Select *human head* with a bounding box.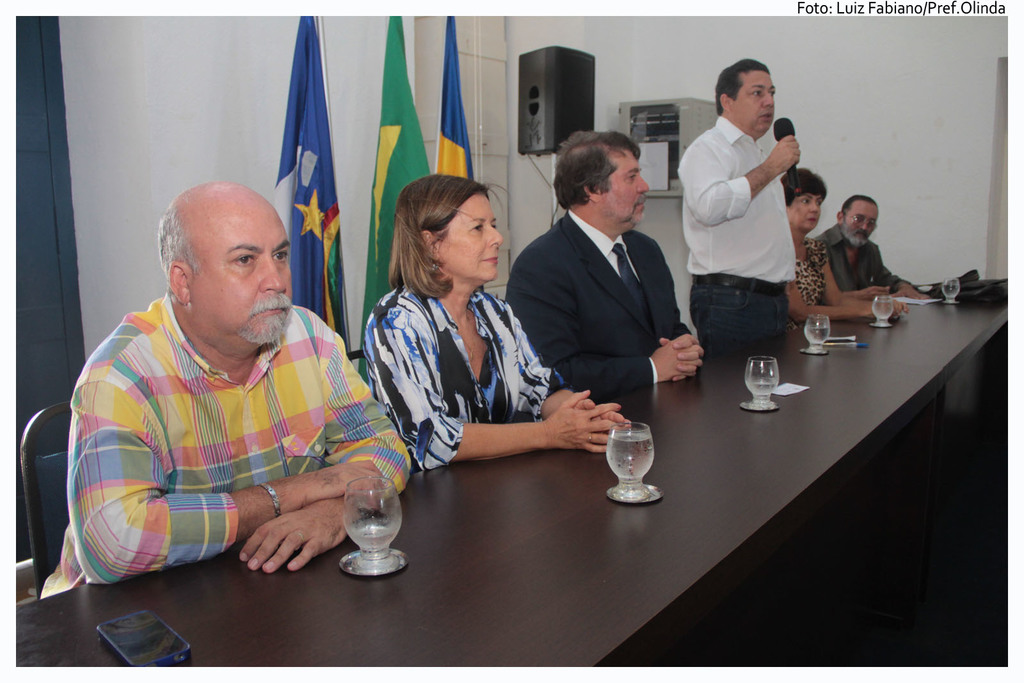
box(393, 173, 505, 298).
